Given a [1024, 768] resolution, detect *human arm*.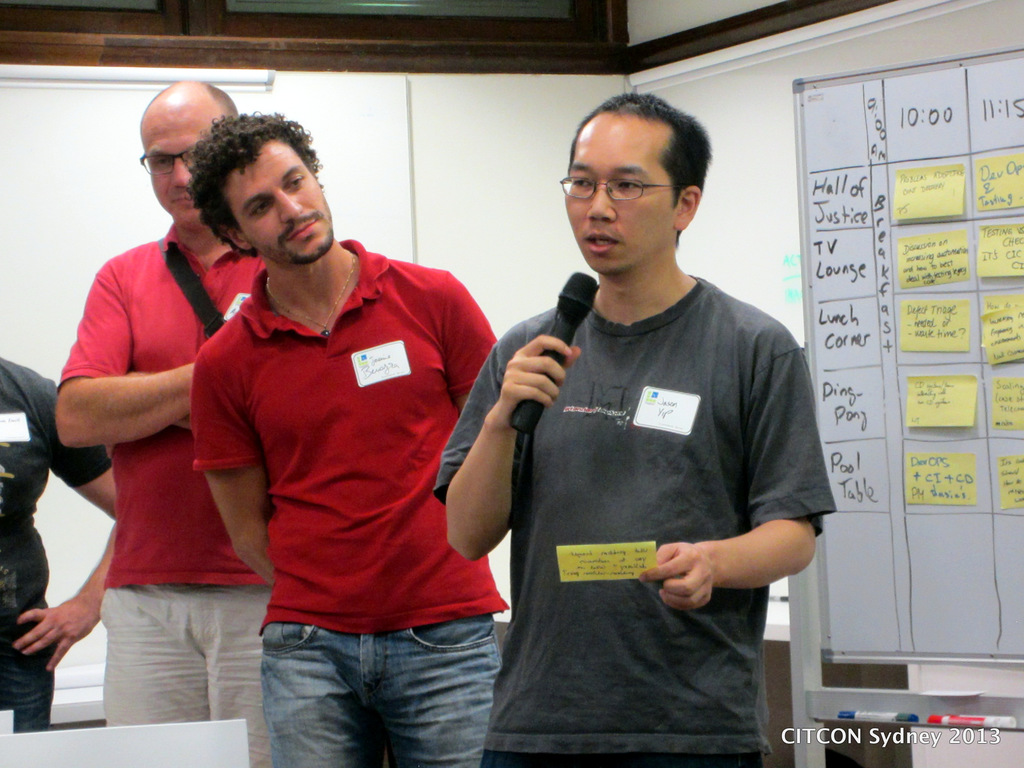
{"x1": 59, "y1": 246, "x2": 191, "y2": 447}.
